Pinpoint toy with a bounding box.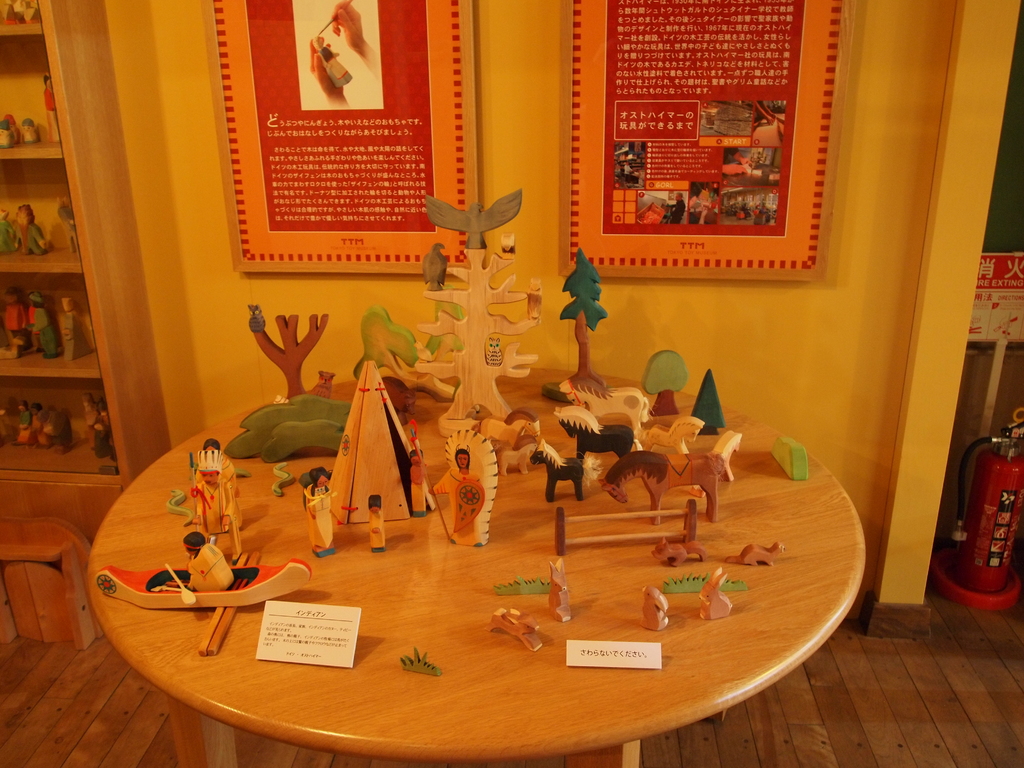
{"x1": 189, "y1": 432, "x2": 237, "y2": 494}.
